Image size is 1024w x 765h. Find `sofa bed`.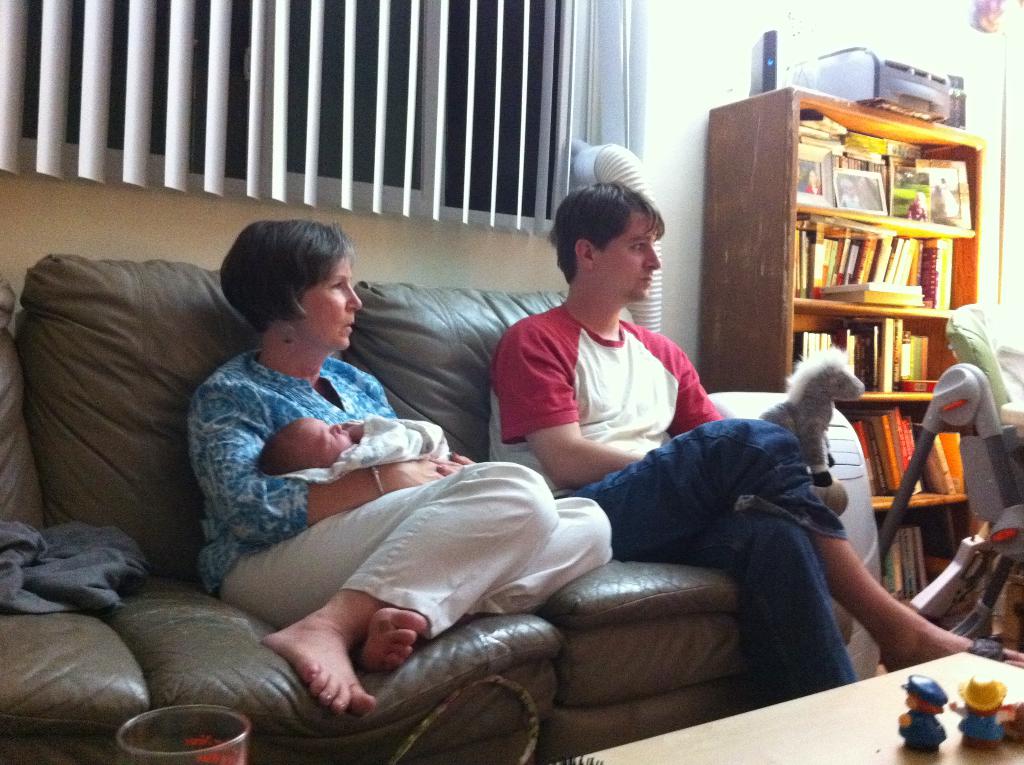
box=[0, 247, 856, 762].
